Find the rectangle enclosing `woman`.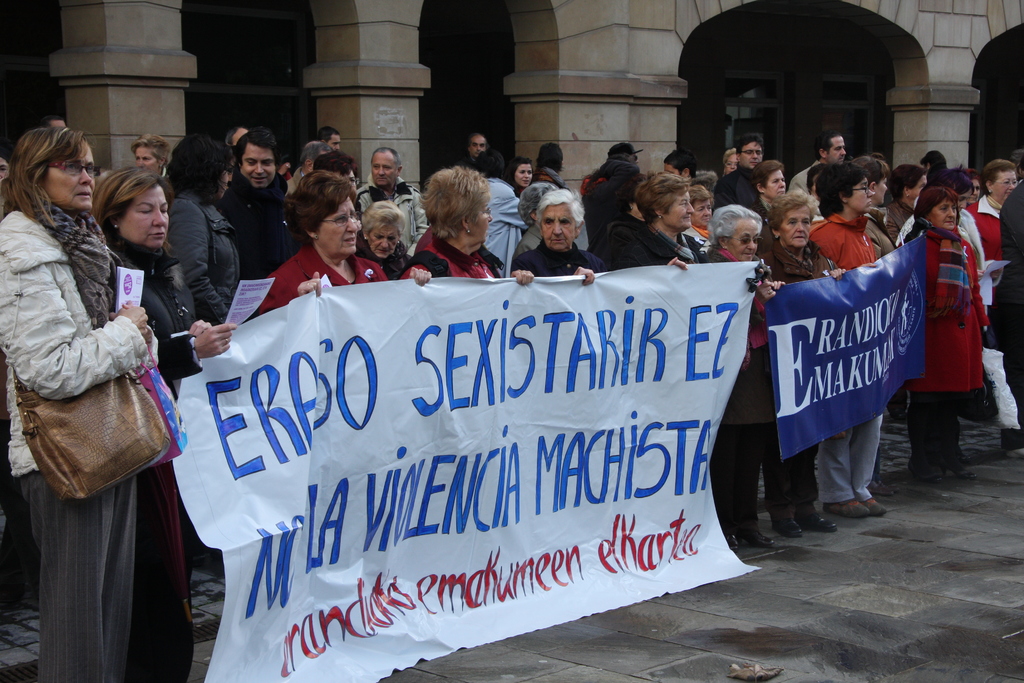
BBox(12, 122, 188, 653).
